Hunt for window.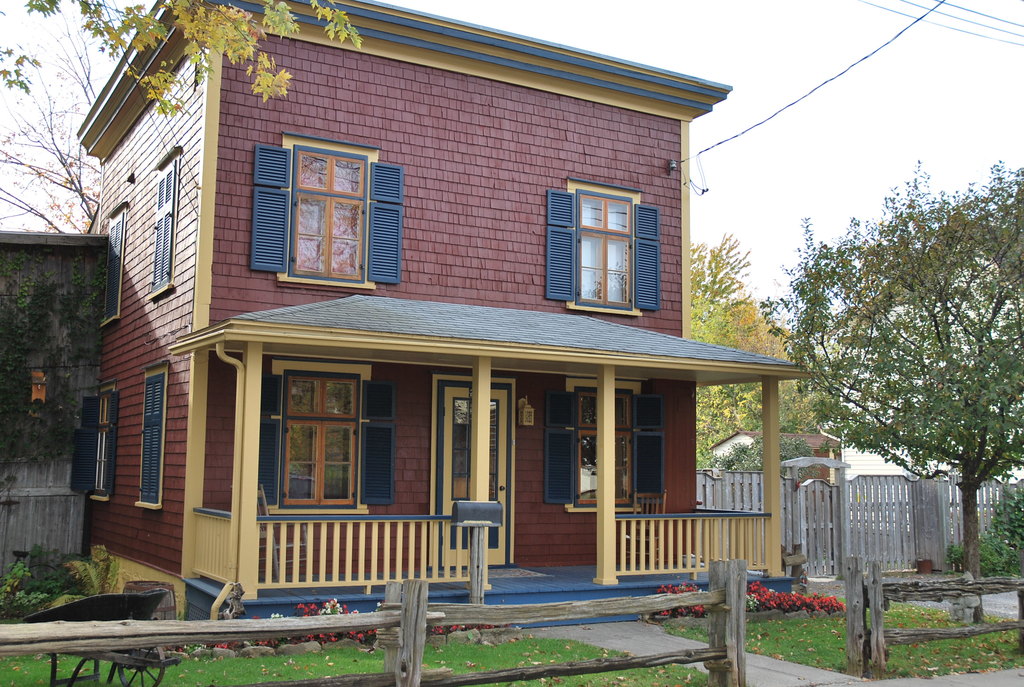
Hunted down at 241/134/412/297.
